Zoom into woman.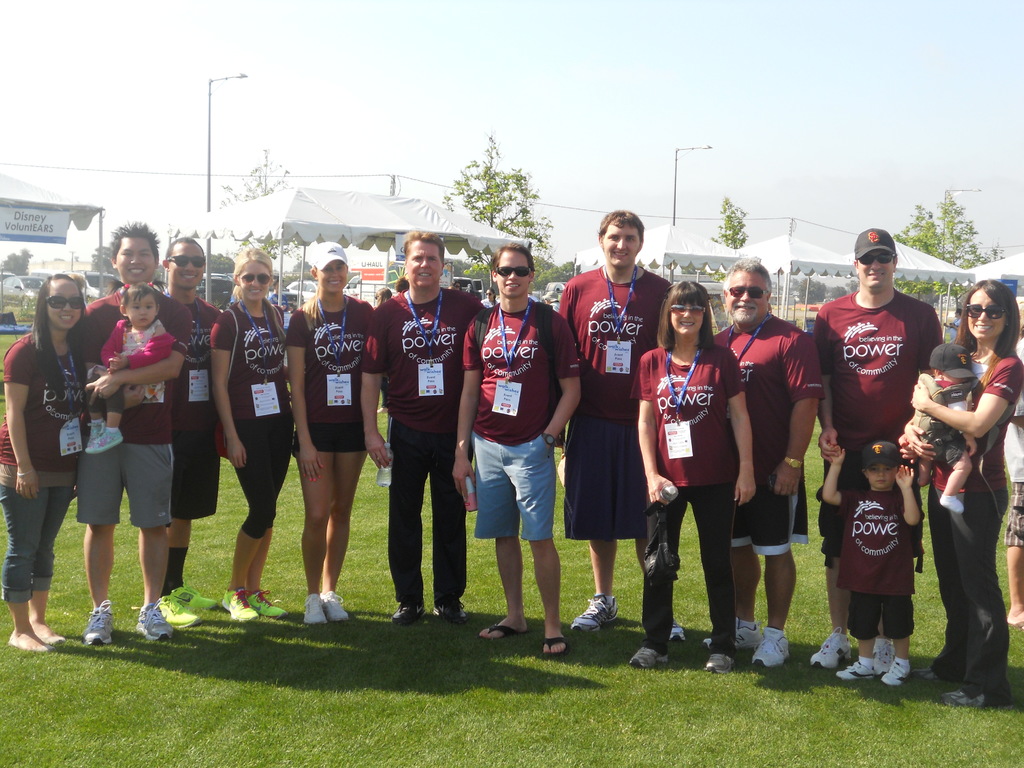
Zoom target: BBox(0, 271, 100, 653).
